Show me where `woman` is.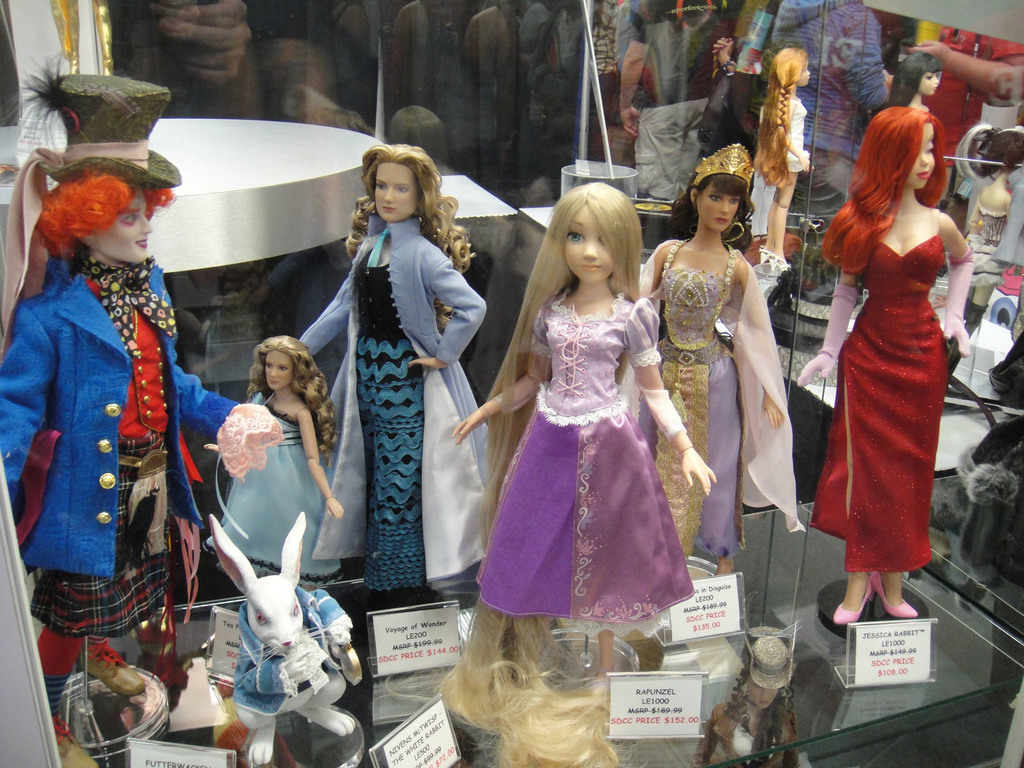
`woman` is at x1=445, y1=182, x2=715, y2=678.
